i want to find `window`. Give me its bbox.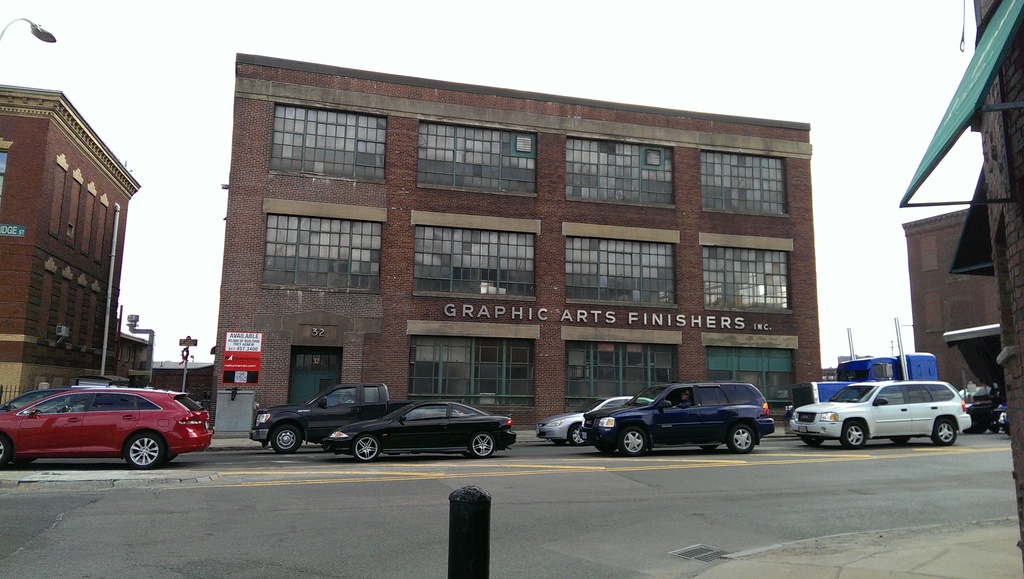
detection(563, 237, 682, 306).
